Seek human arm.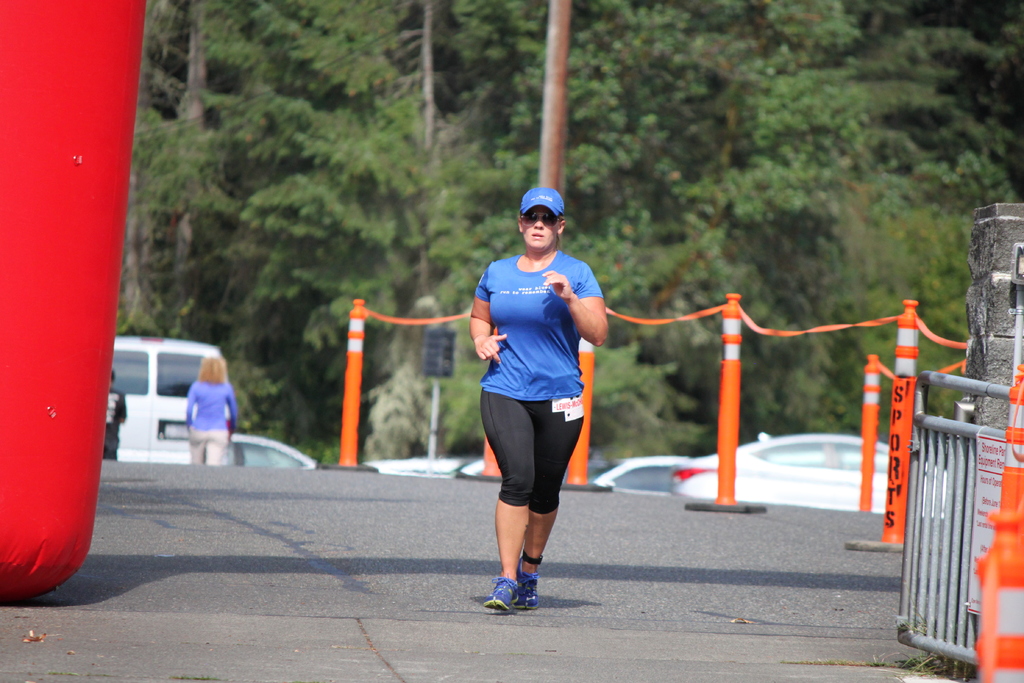
l=563, t=284, r=625, b=371.
